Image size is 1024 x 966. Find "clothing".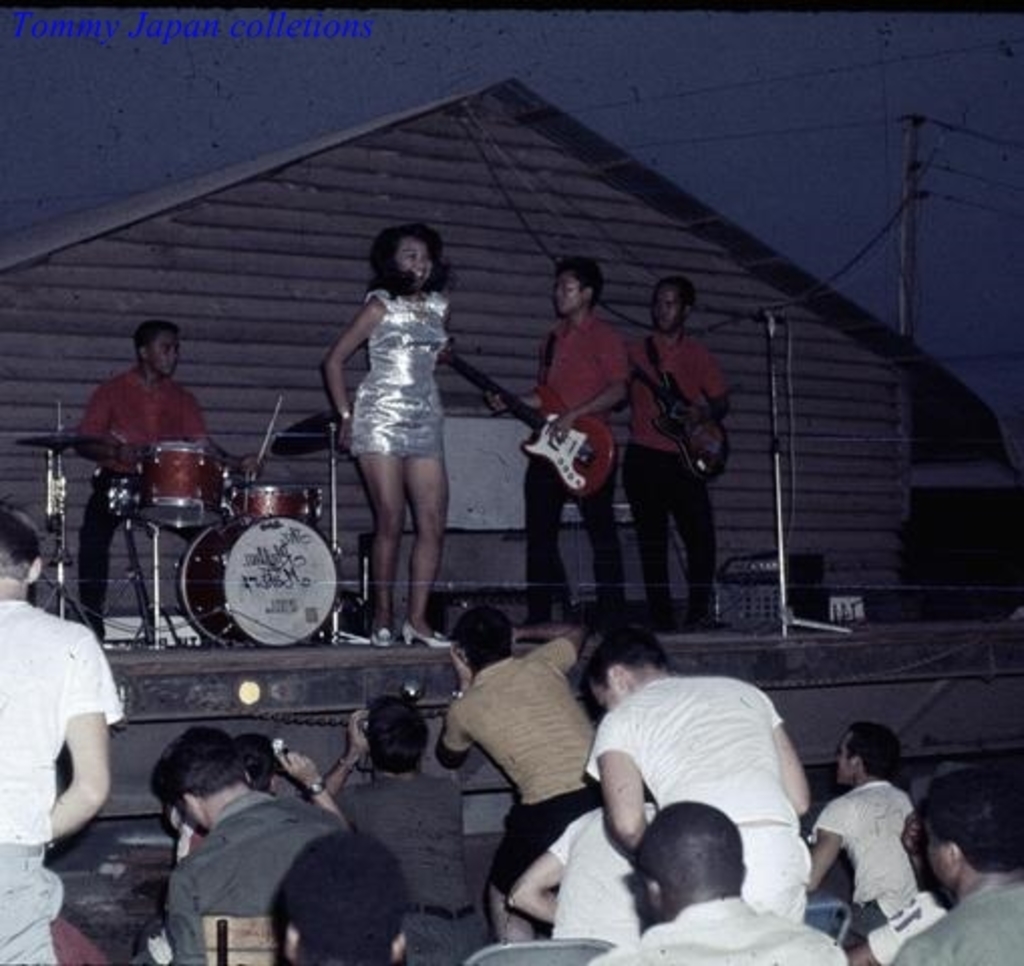
x1=903 y1=839 x2=1022 y2=950.
